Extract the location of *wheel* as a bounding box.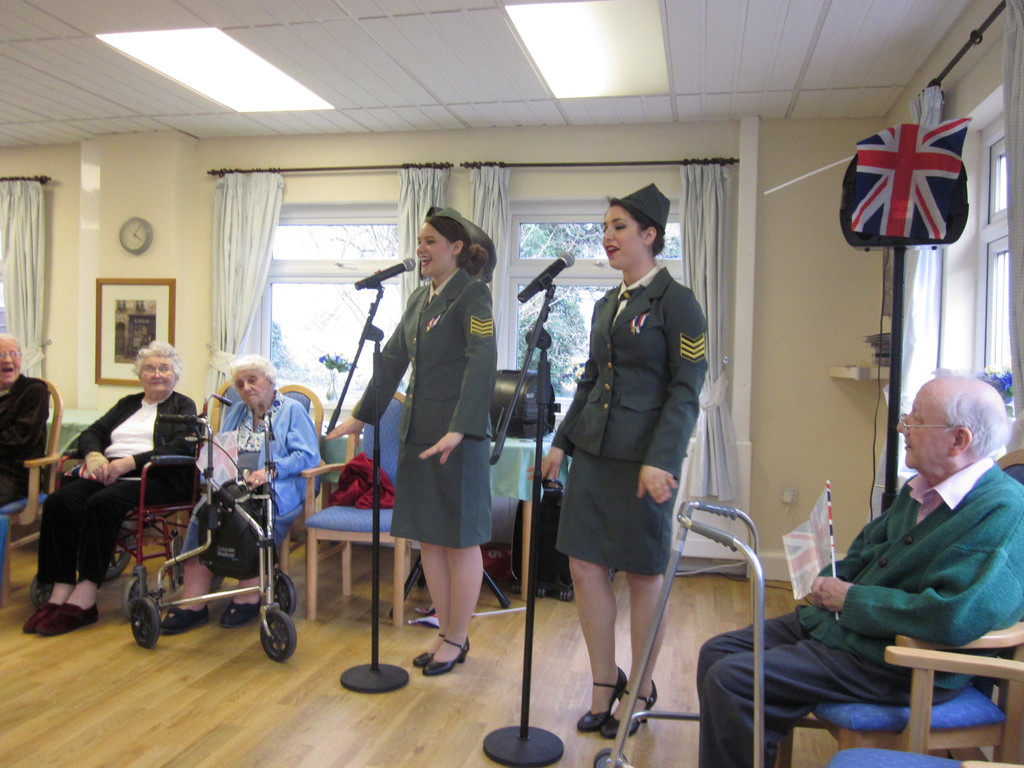
x1=258, y1=610, x2=296, y2=660.
